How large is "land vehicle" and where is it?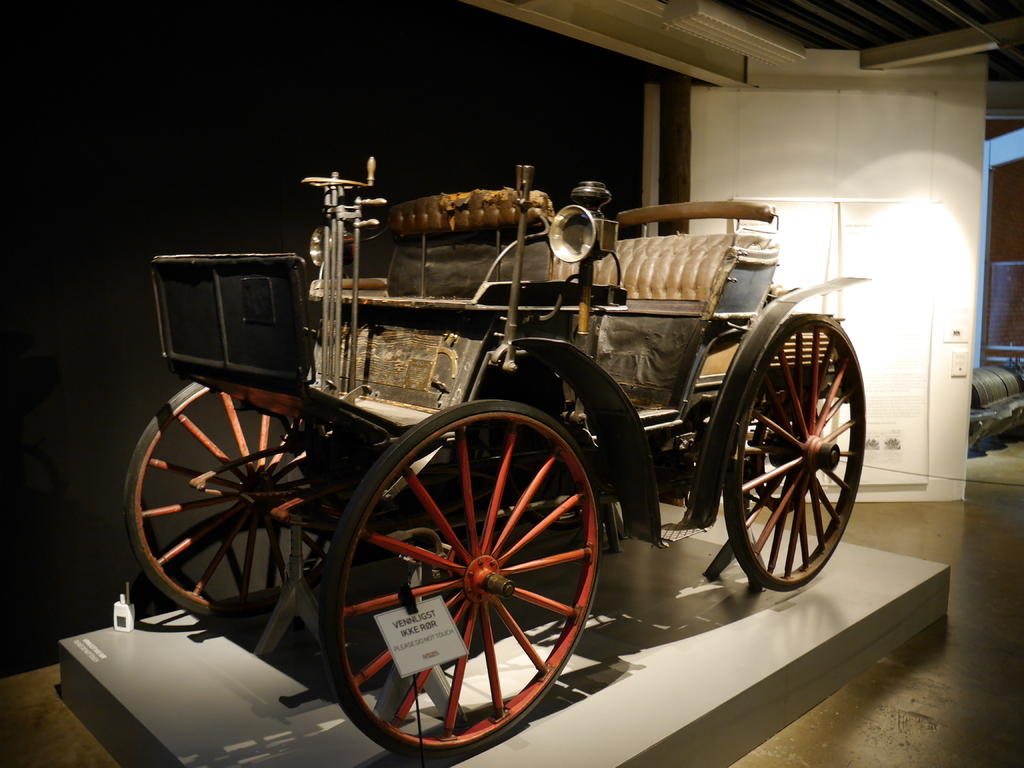
Bounding box: [left=123, top=156, right=864, bottom=767].
